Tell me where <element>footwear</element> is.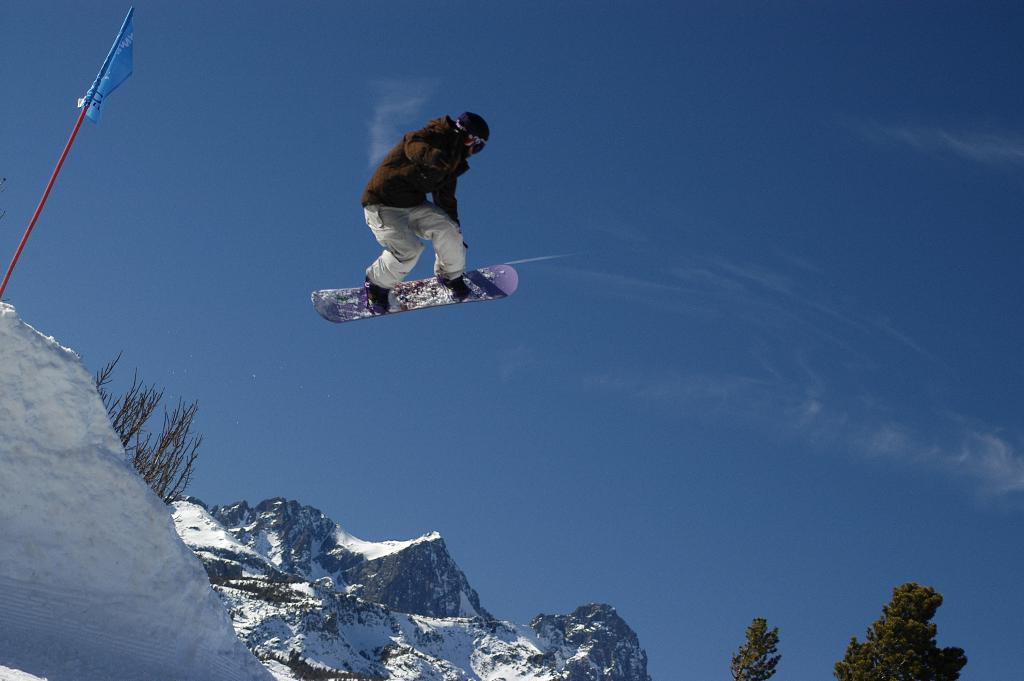
<element>footwear</element> is at bbox=[435, 271, 468, 297].
